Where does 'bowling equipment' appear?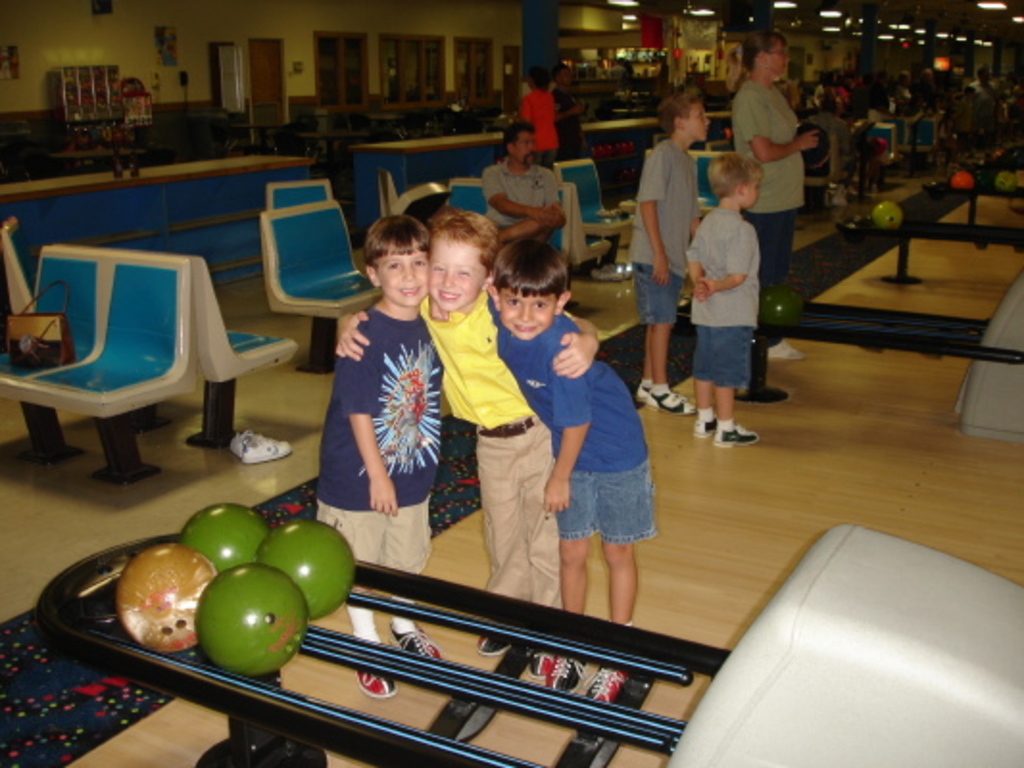
Appears at 872 200 901 232.
